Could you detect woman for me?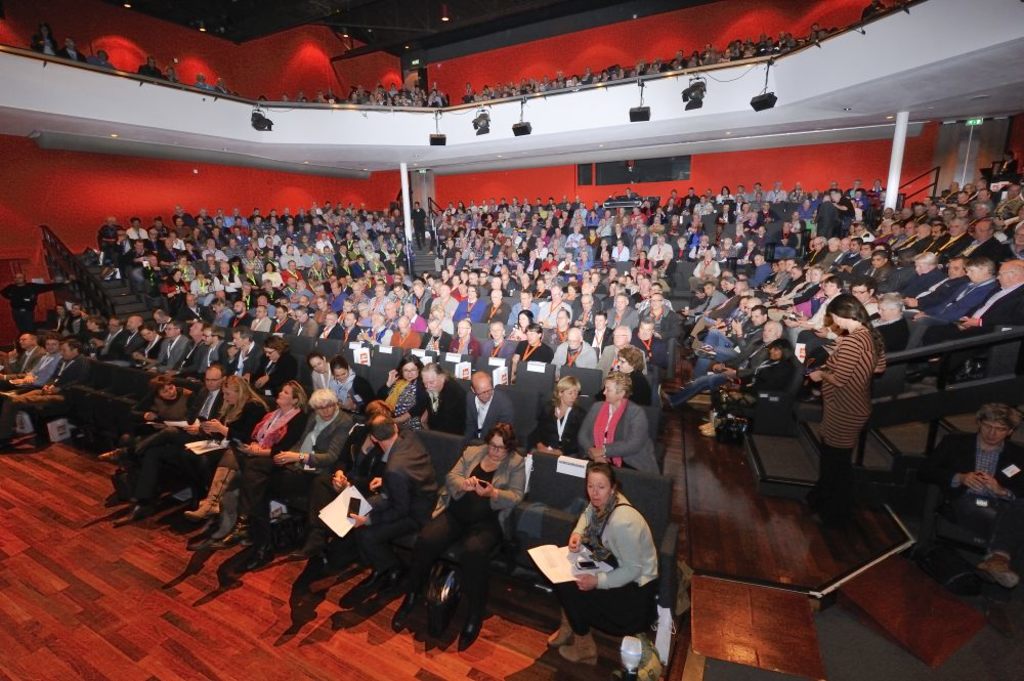
Detection result: box=[198, 373, 271, 495].
